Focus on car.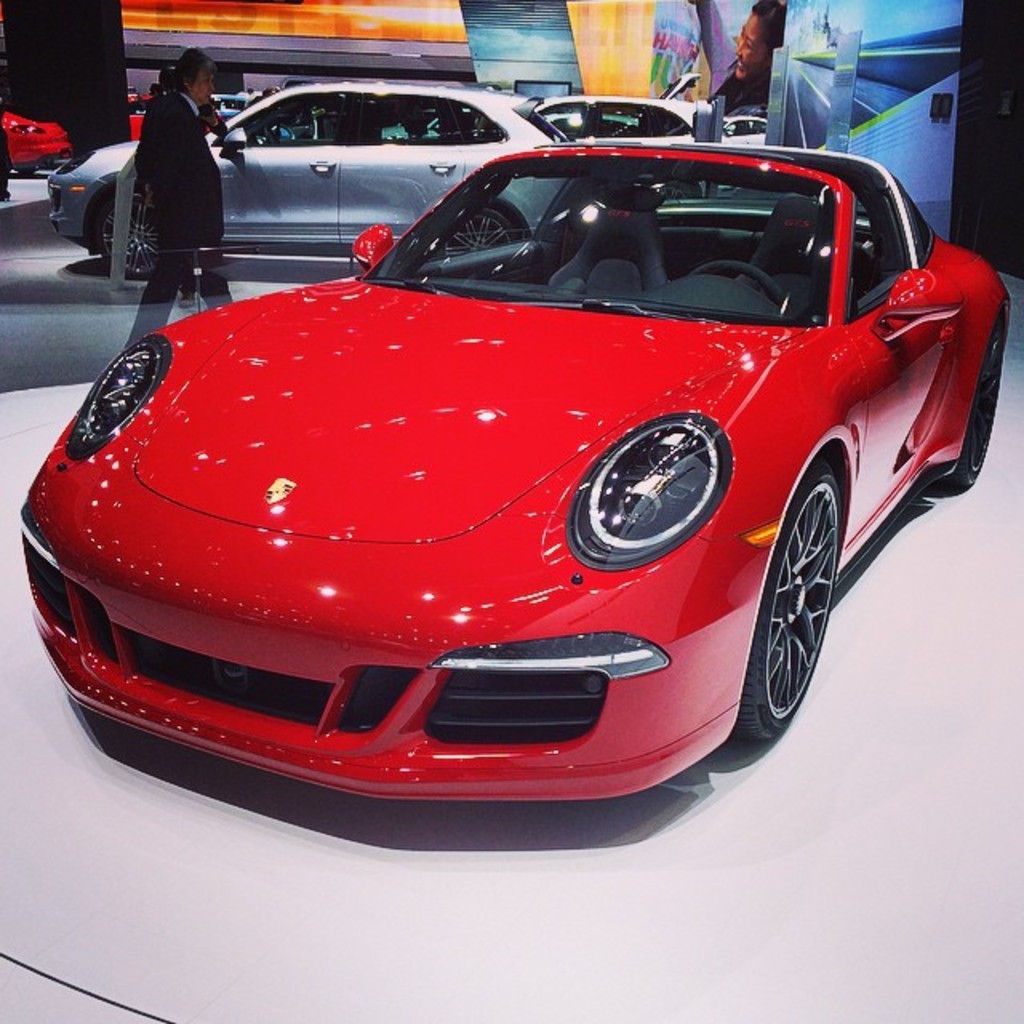
Focused at <region>51, 74, 587, 285</region>.
